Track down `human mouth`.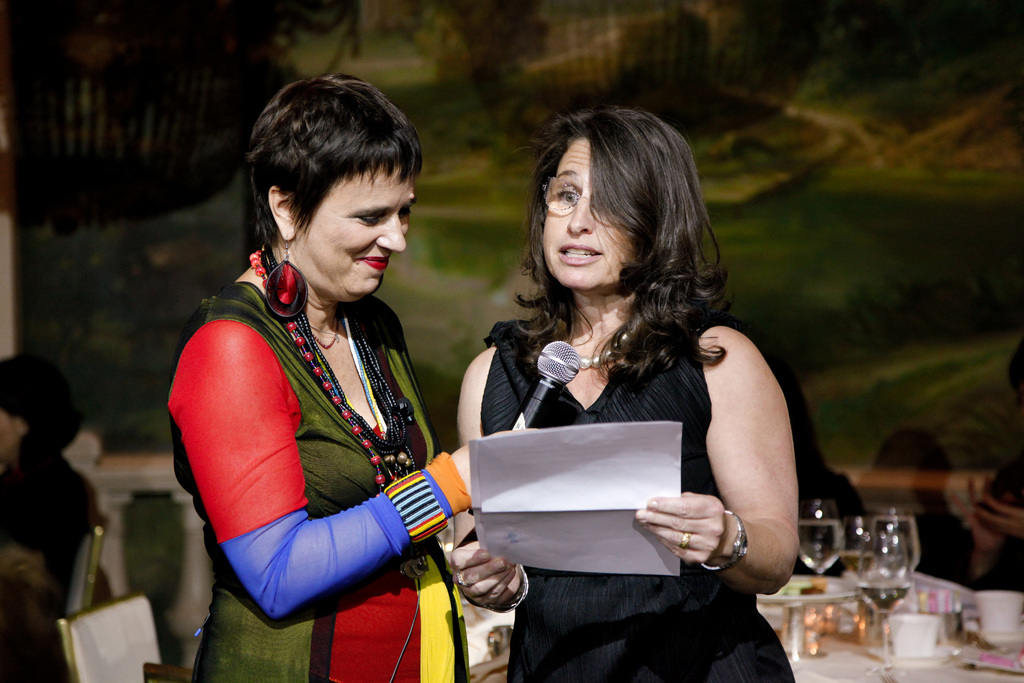
Tracked to box=[360, 251, 392, 266].
